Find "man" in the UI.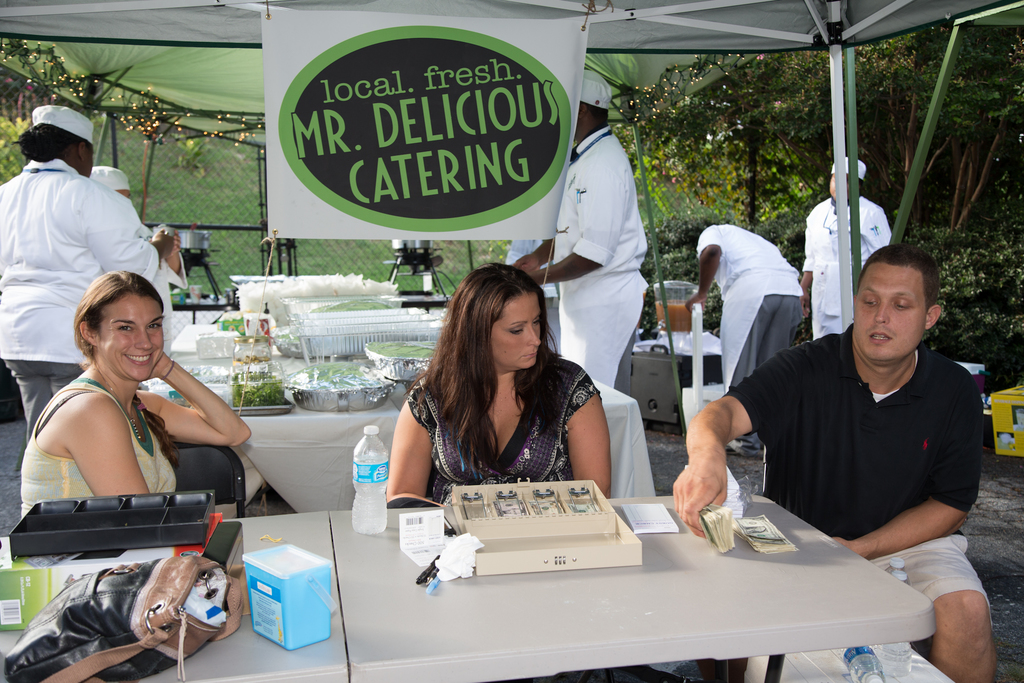
UI element at [x1=686, y1=223, x2=804, y2=452].
